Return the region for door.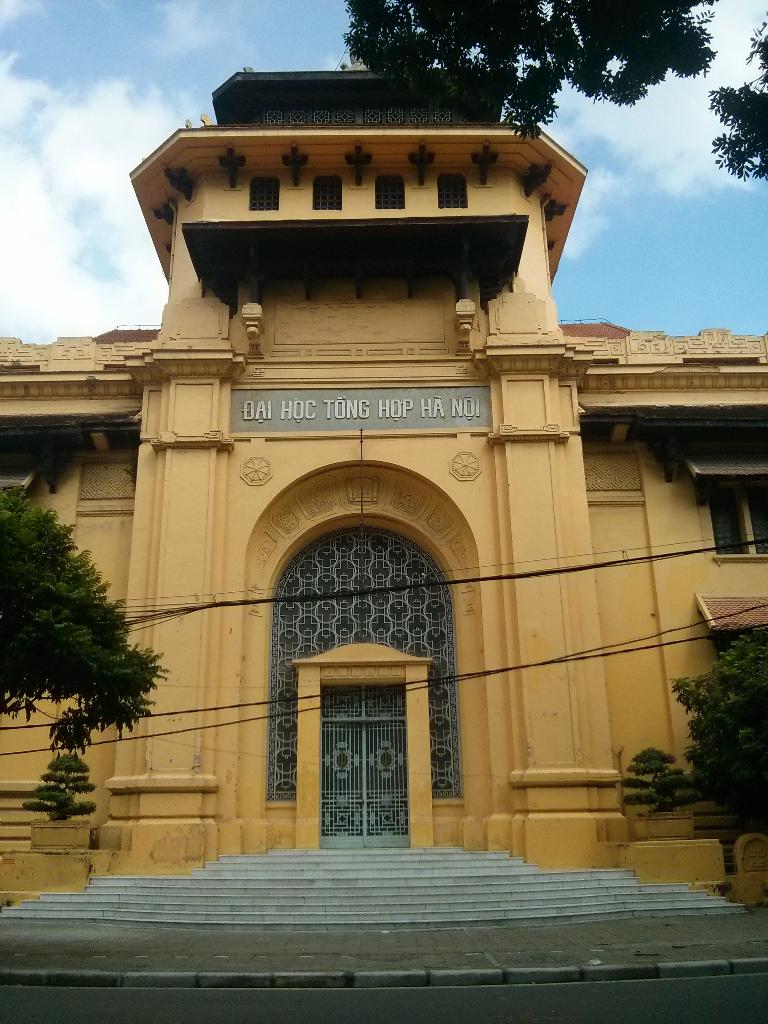
312 680 405 842.
